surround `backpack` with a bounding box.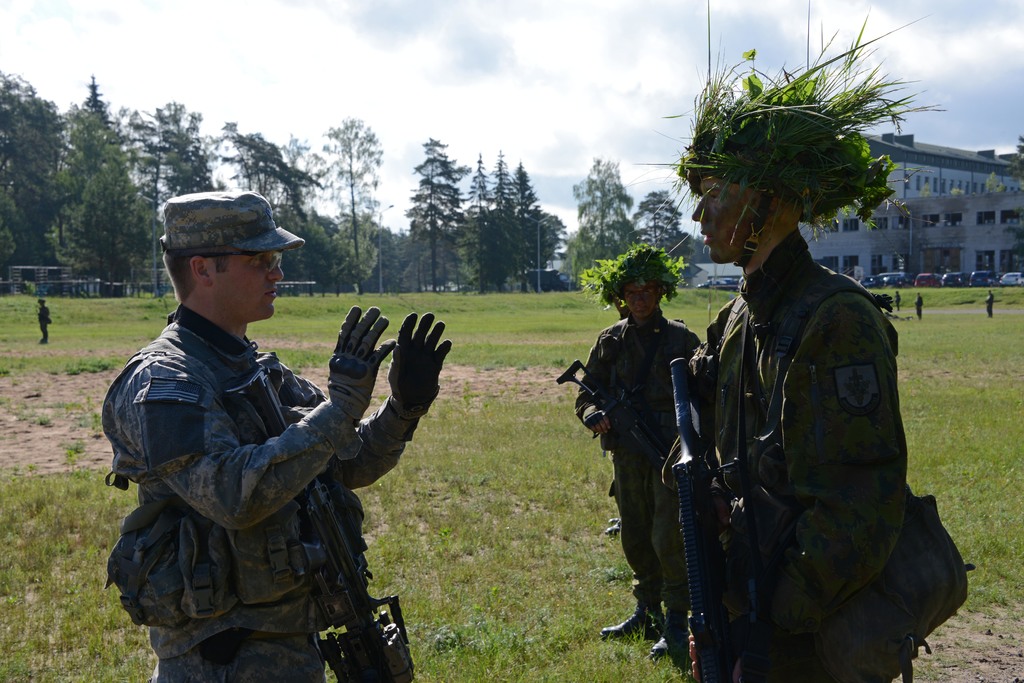
(left=600, top=314, right=715, bottom=500).
